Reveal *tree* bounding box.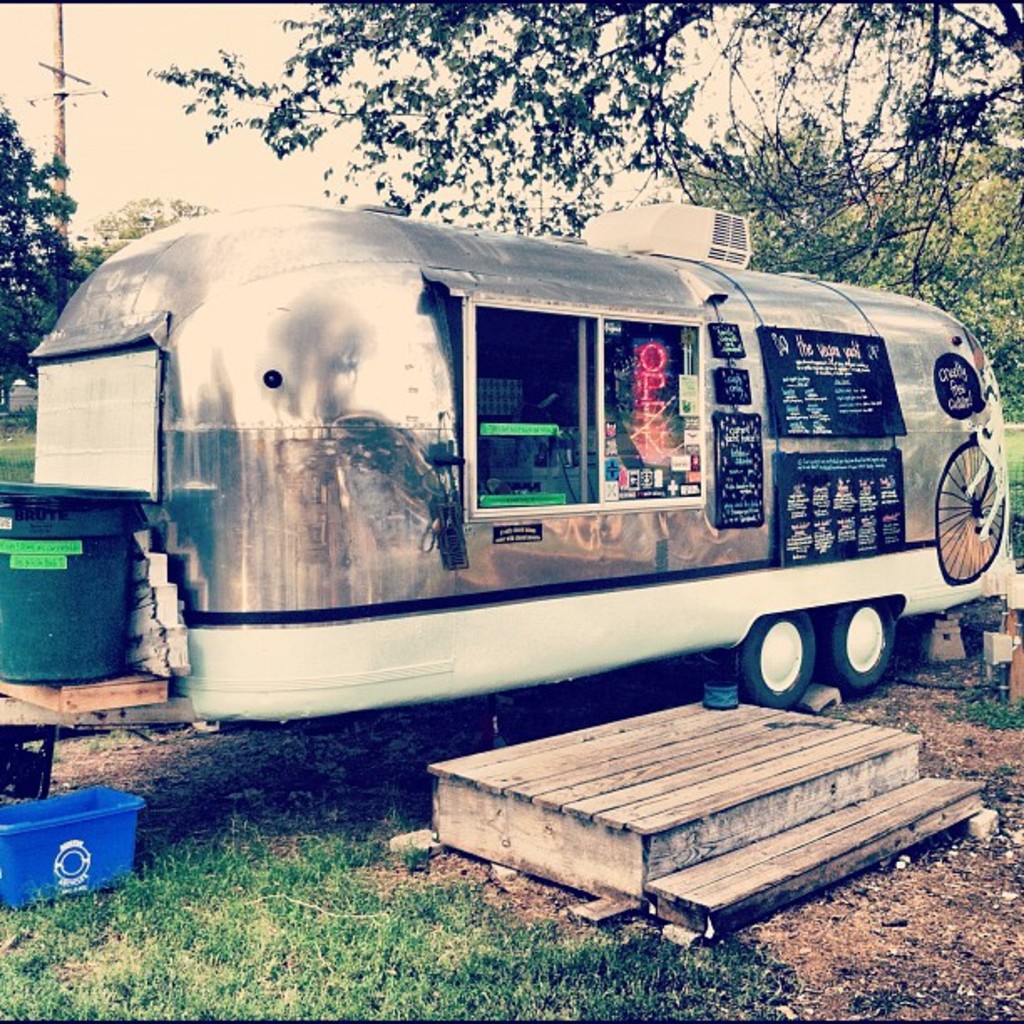
Revealed: <bbox>0, 100, 85, 425</bbox>.
